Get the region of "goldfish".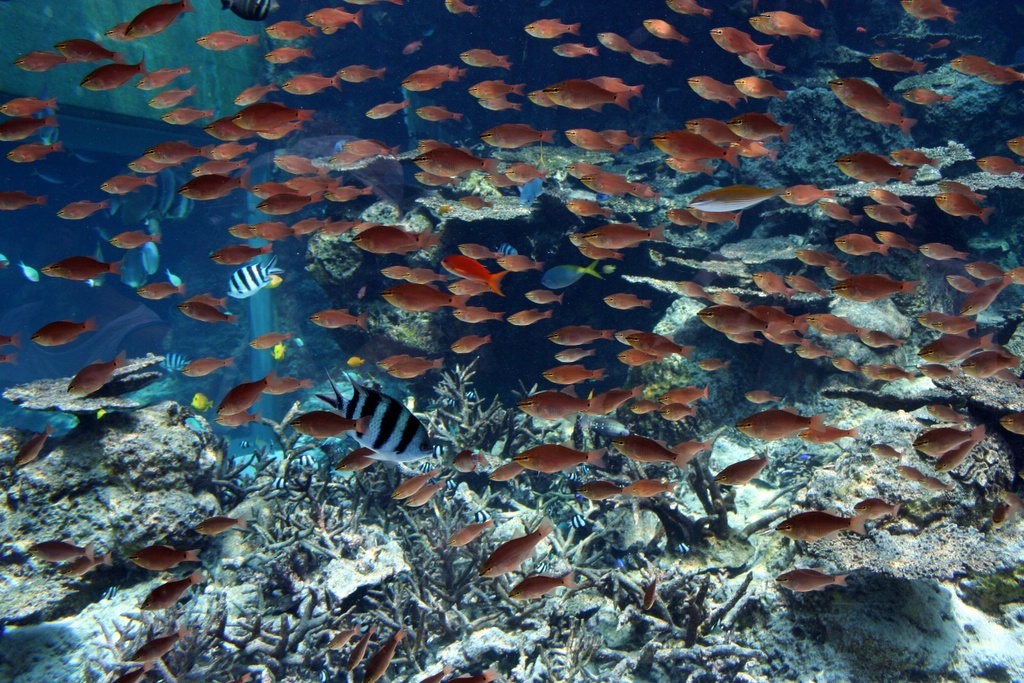
box(870, 187, 914, 213).
